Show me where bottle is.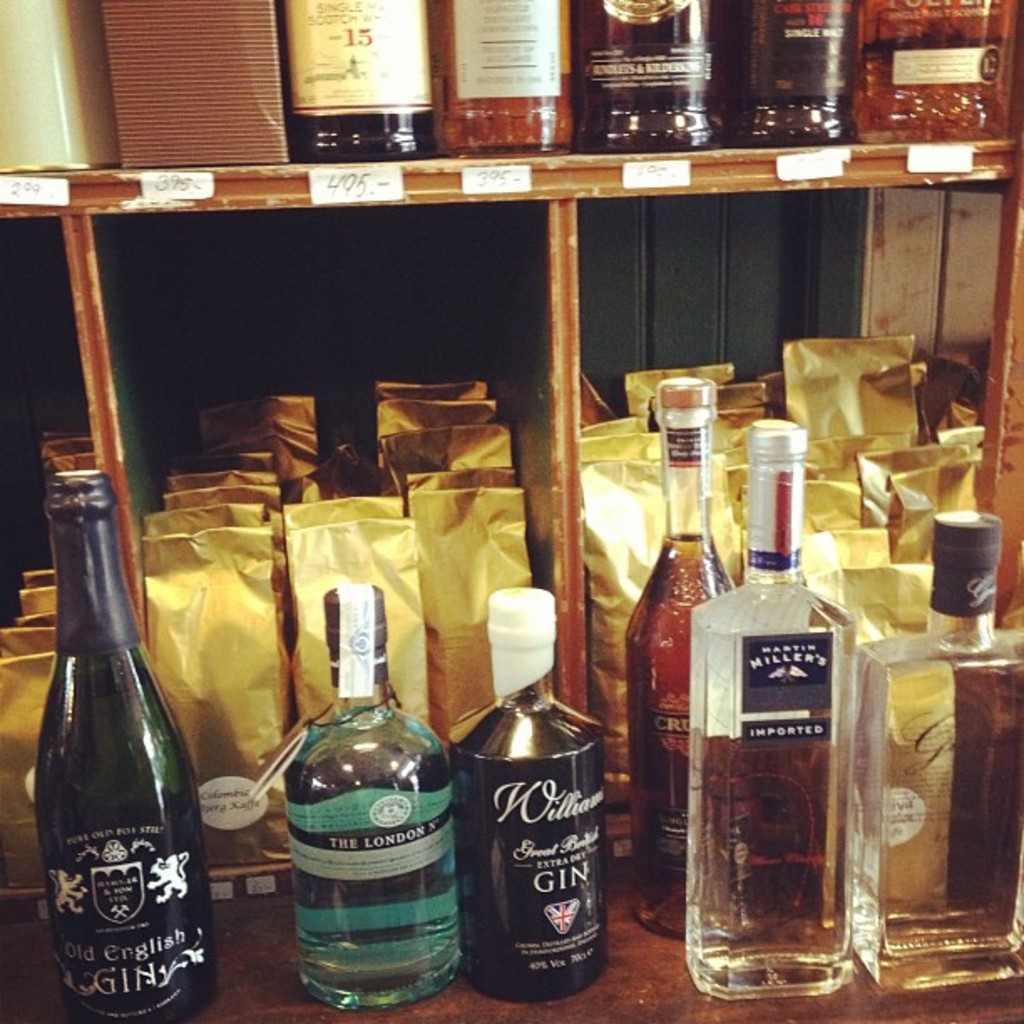
bottle is at bbox=(689, 423, 860, 994).
